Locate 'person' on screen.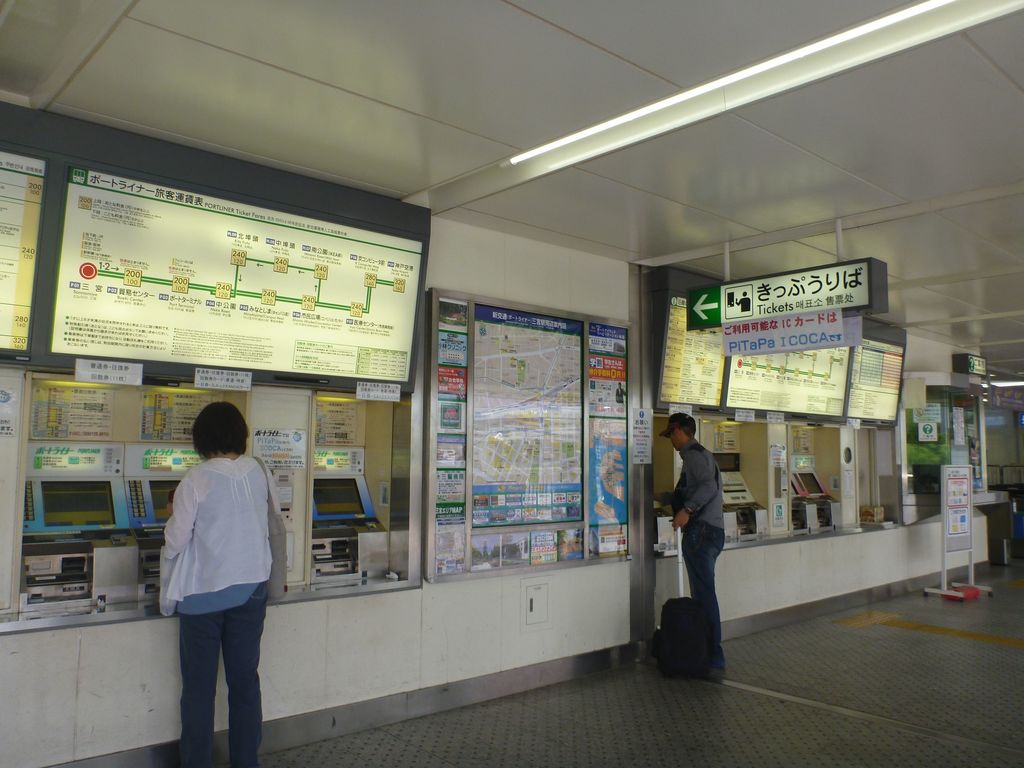
On screen at Rect(655, 397, 738, 681).
